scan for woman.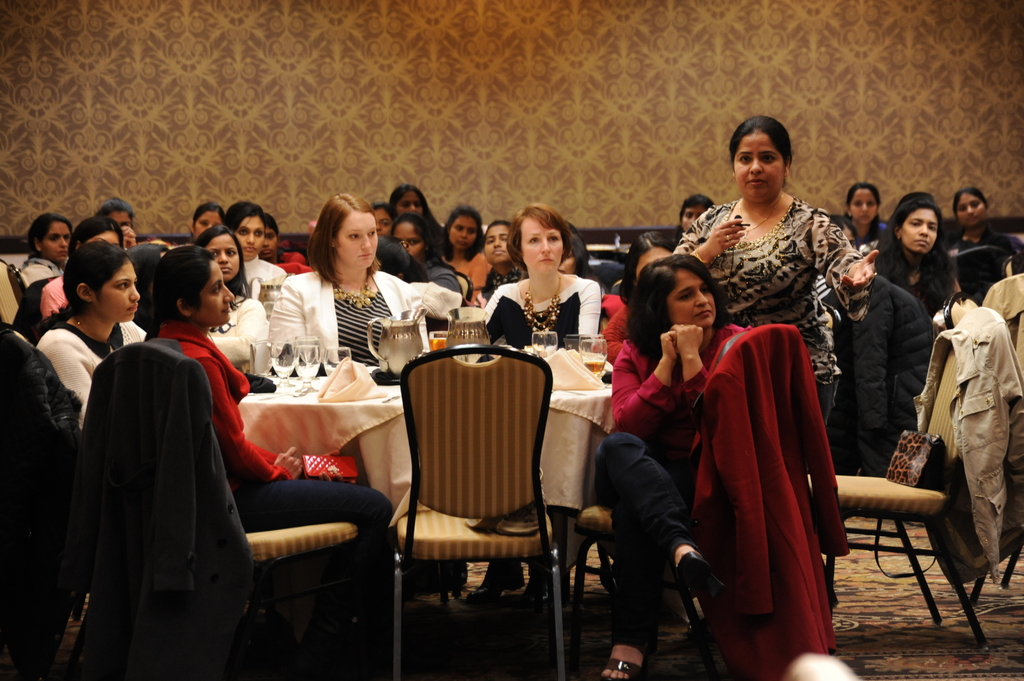
Scan result: {"left": 190, "top": 225, "right": 273, "bottom": 376}.
